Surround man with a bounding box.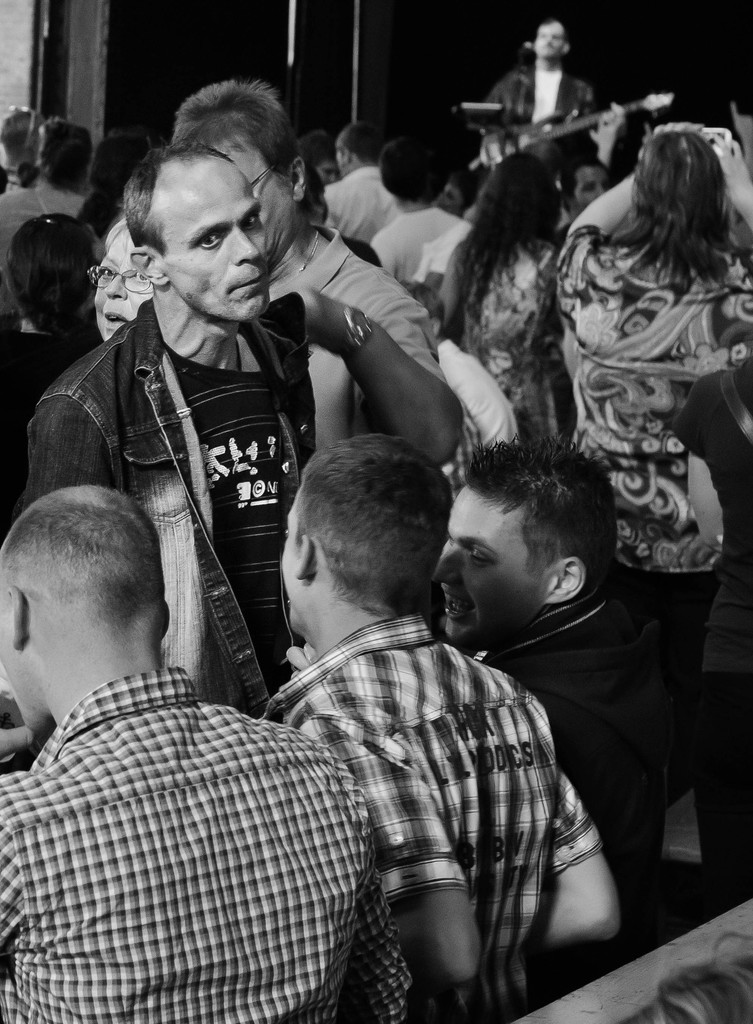
box=[0, 485, 420, 1023].
